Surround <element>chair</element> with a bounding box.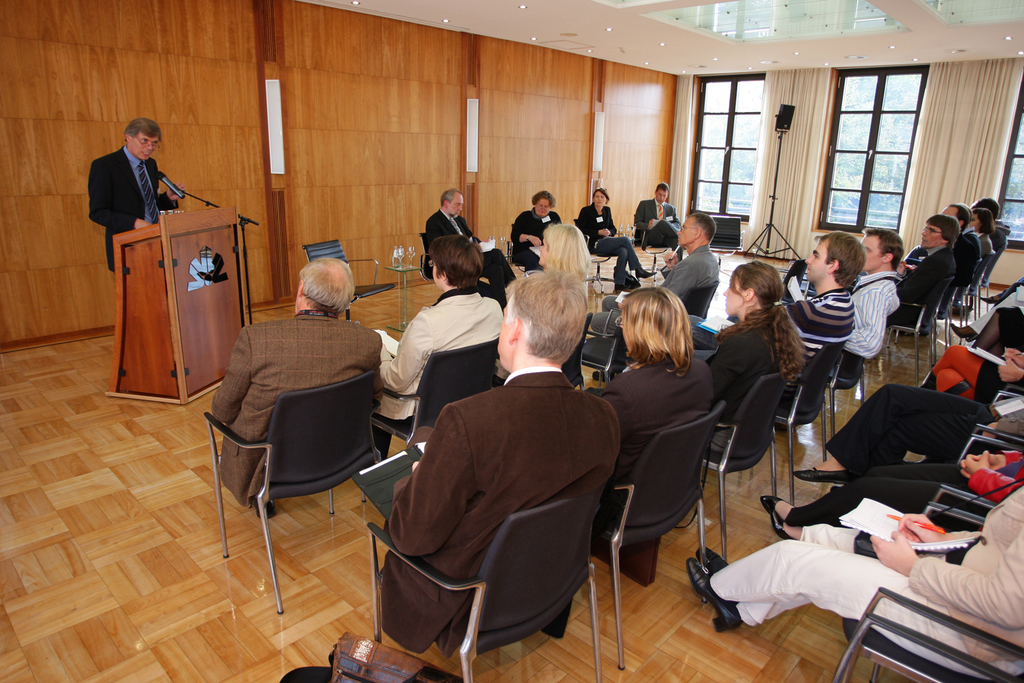
638, 229, 687, 294.
